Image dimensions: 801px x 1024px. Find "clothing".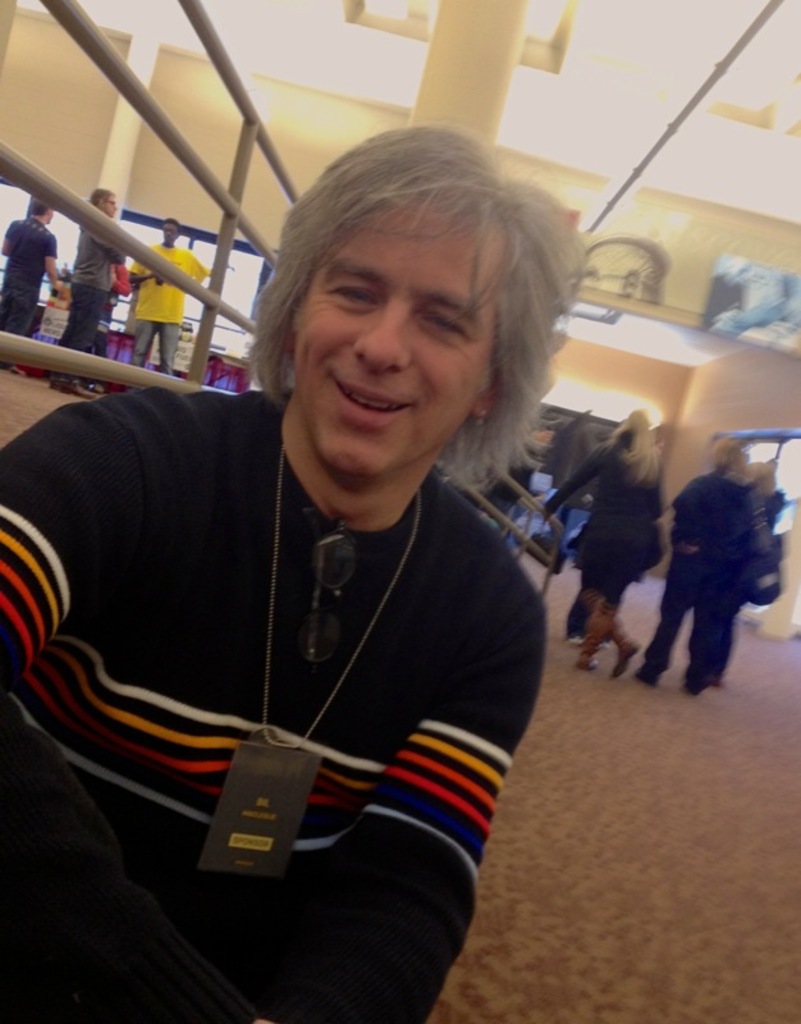
[81,204,106,280].
